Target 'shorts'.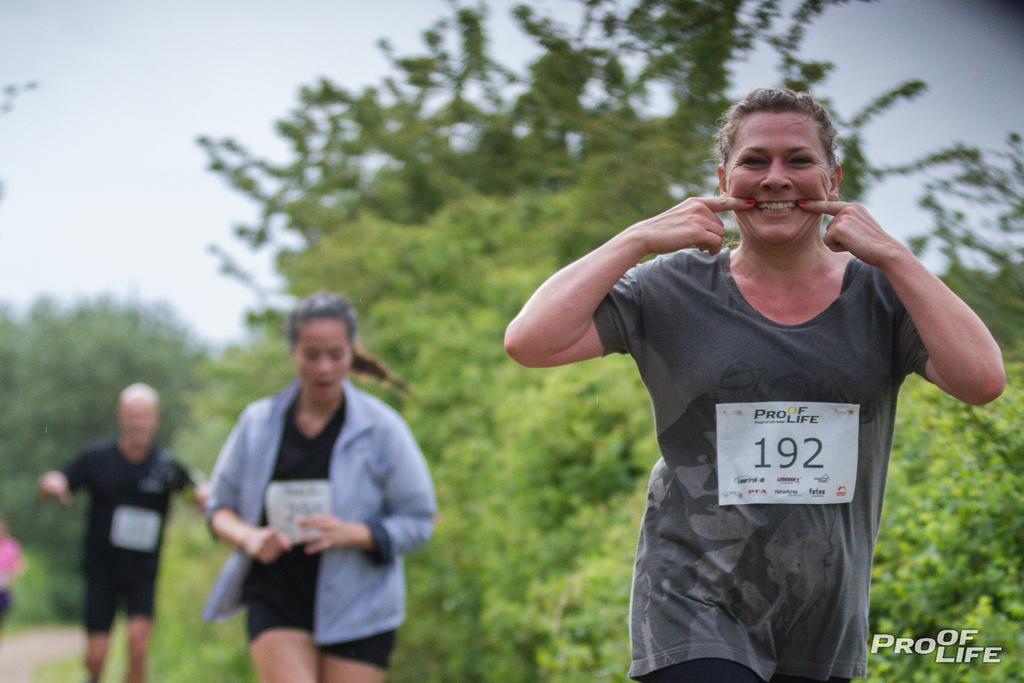
Target region: box(248, 589, 397, 671).
